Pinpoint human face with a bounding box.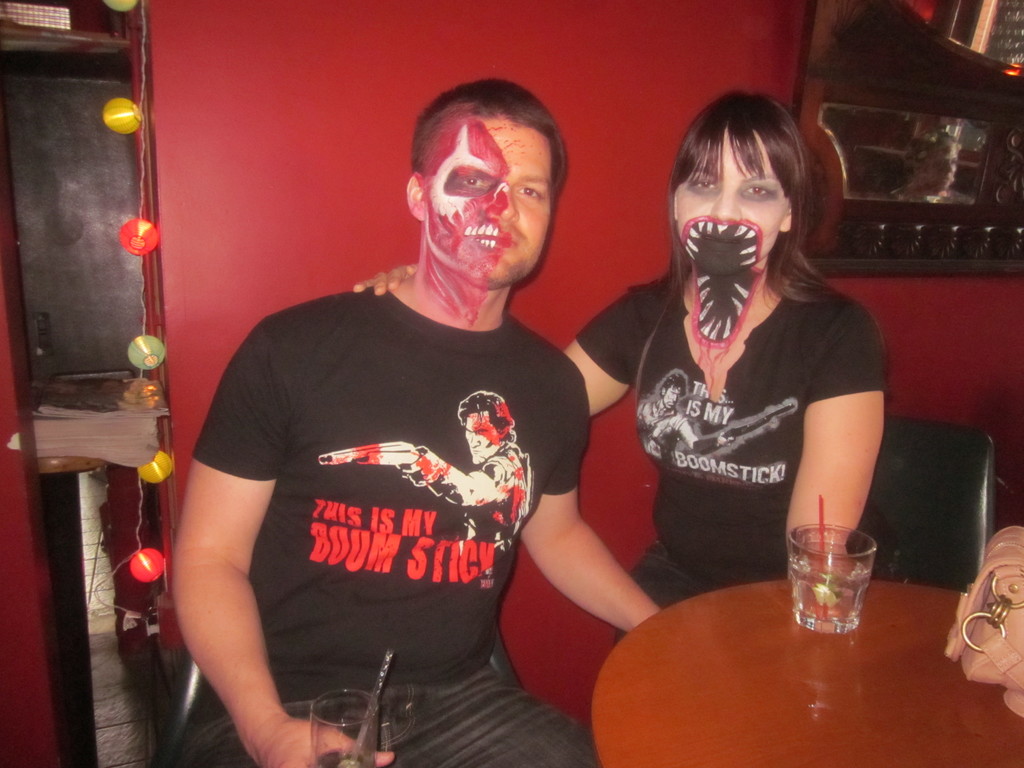
(422,124,557,292).
